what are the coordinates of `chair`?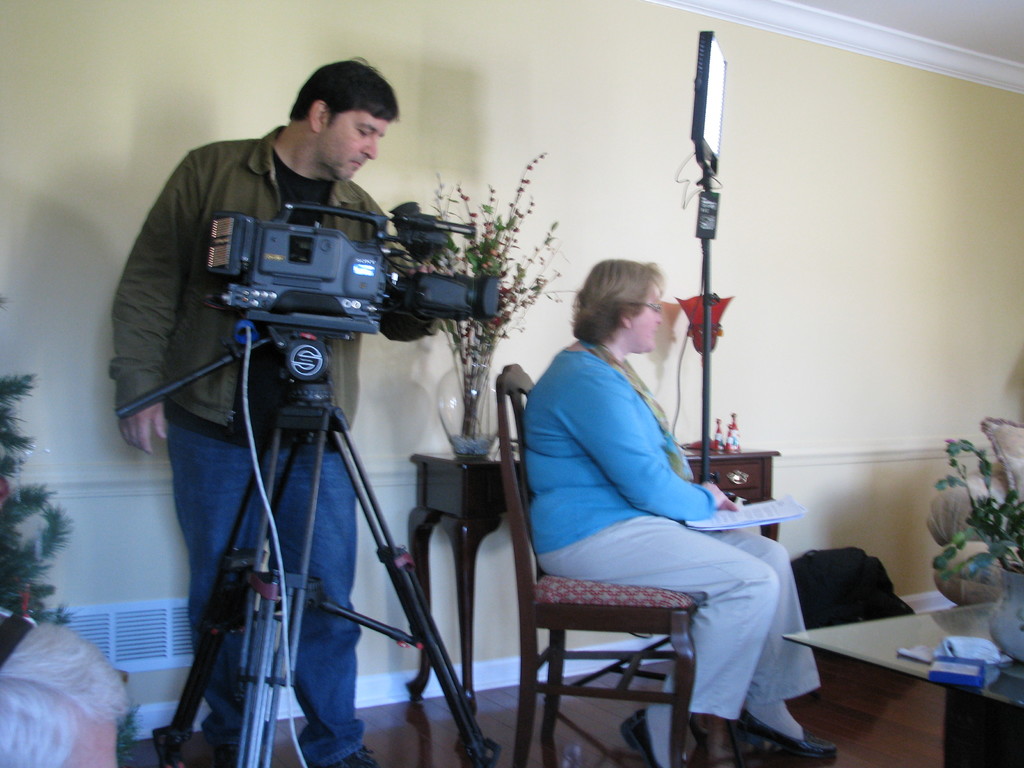
box(482, 353, 698, 767).
